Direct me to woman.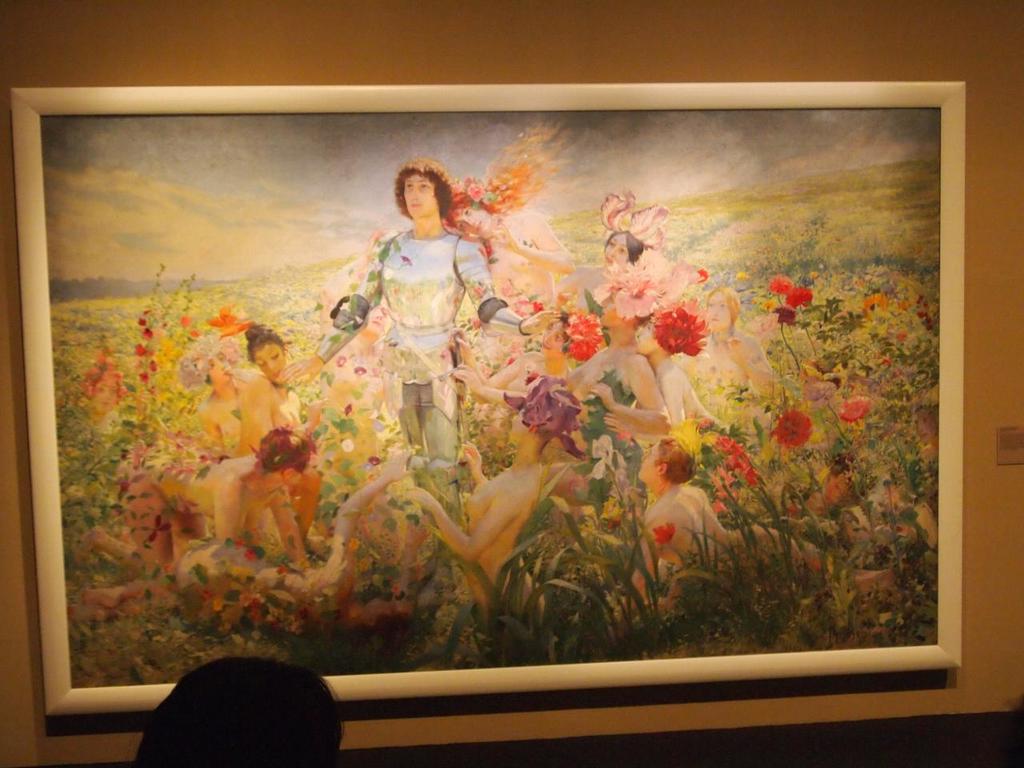
Direction: box=[449, 290, 672, 570].
